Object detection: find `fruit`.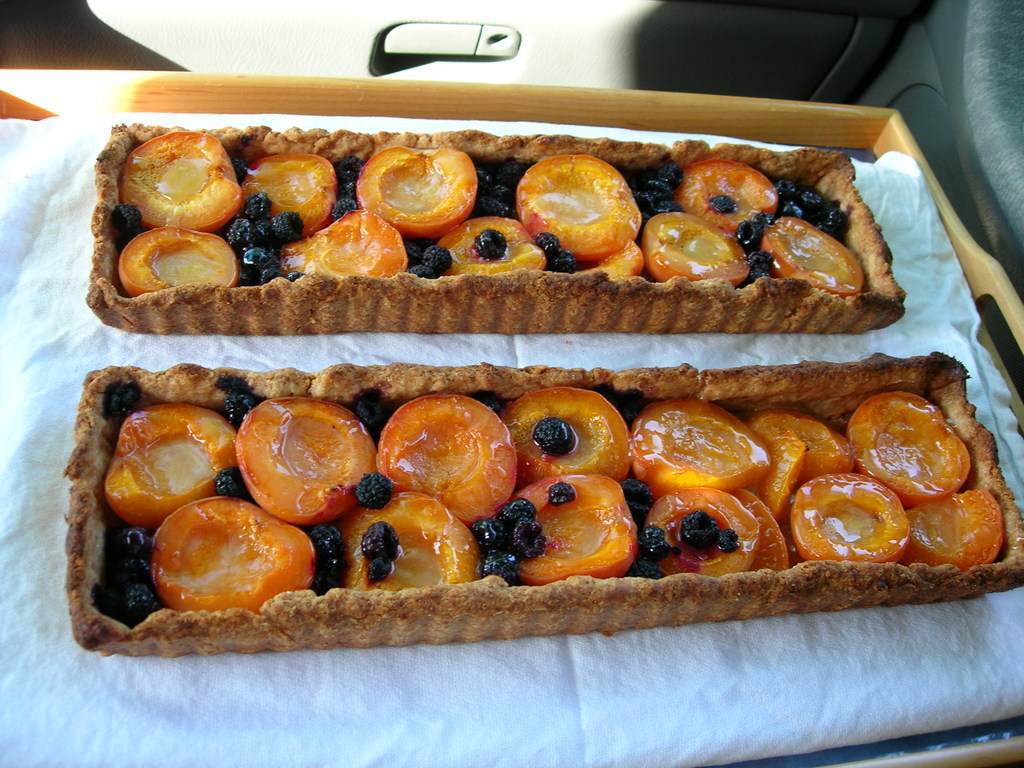
left=378, top=397, right=527, bottom=520.
